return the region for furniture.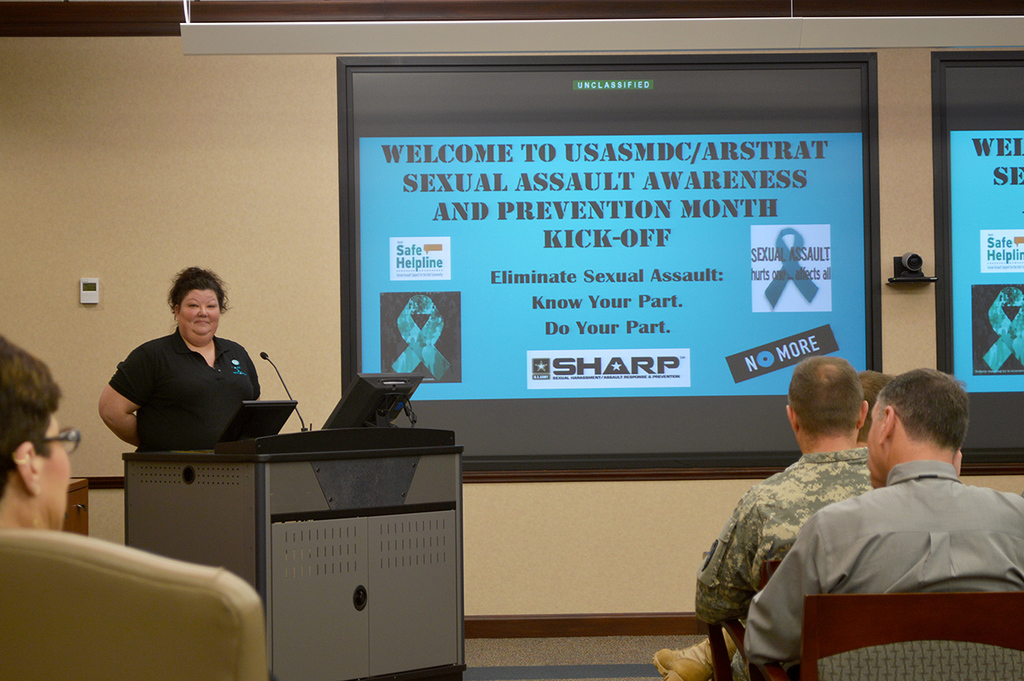
68:478:88:535.
